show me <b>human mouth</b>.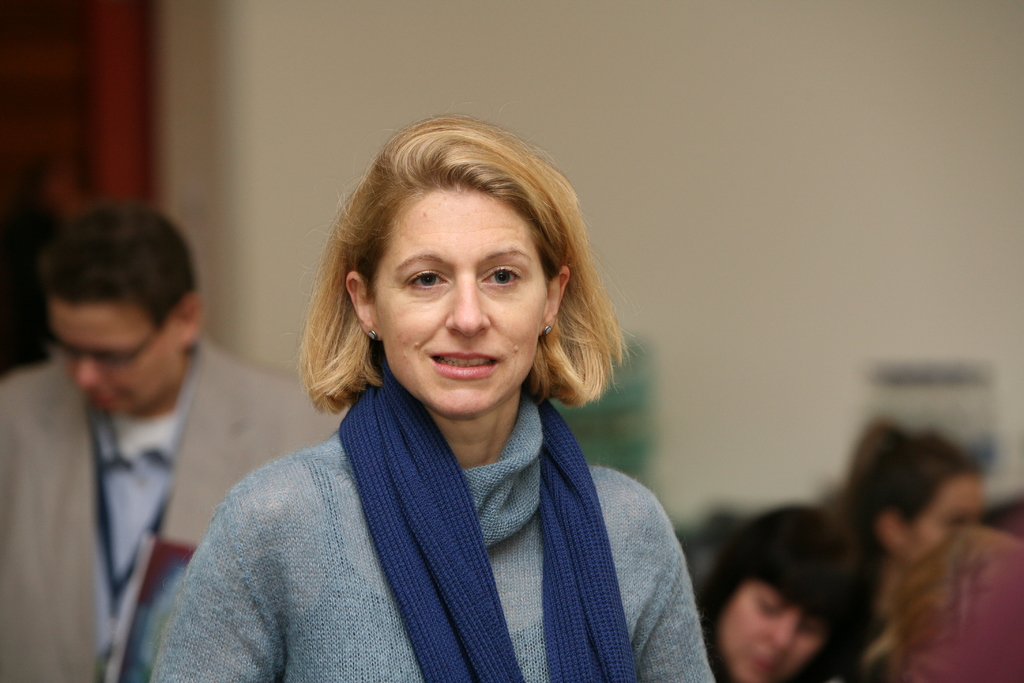
<b>human mouth</b> is here: (x1=750, y1=656, x2=776, y2=672).
